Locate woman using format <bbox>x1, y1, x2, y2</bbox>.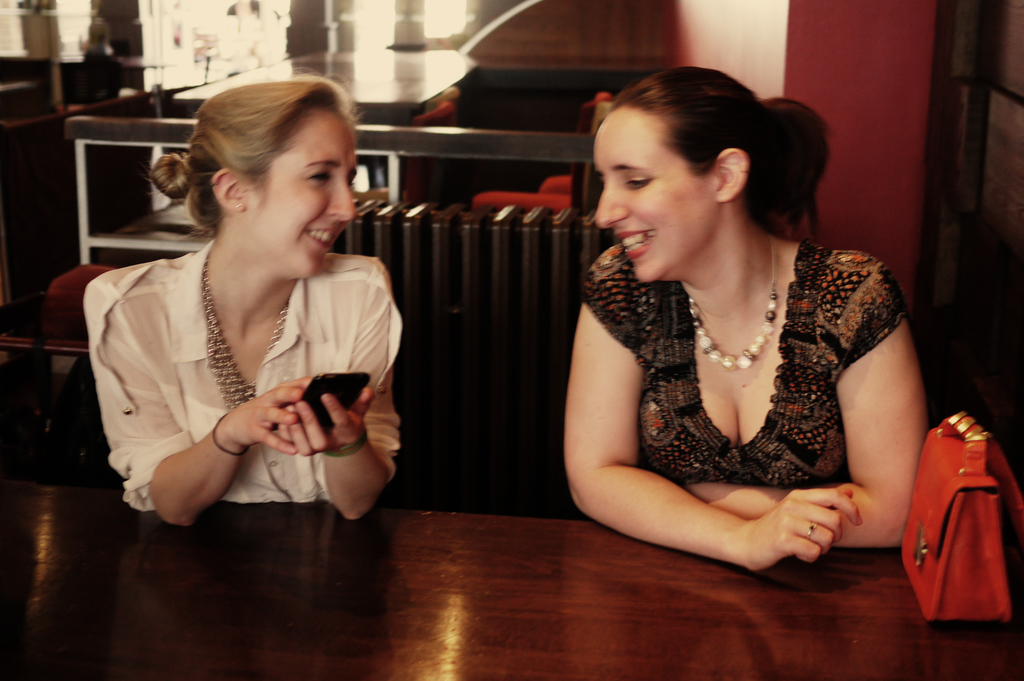
<bbox>545, 61, 925, 581</bbox>.
